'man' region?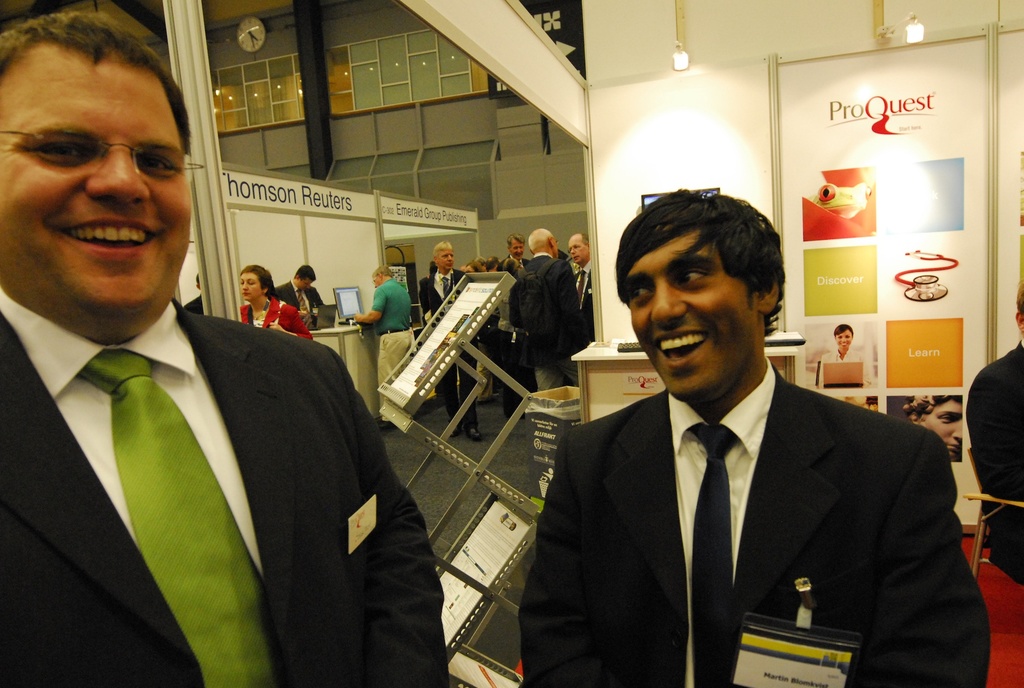
<bbox>186, 273, 206, 315</bbox>
